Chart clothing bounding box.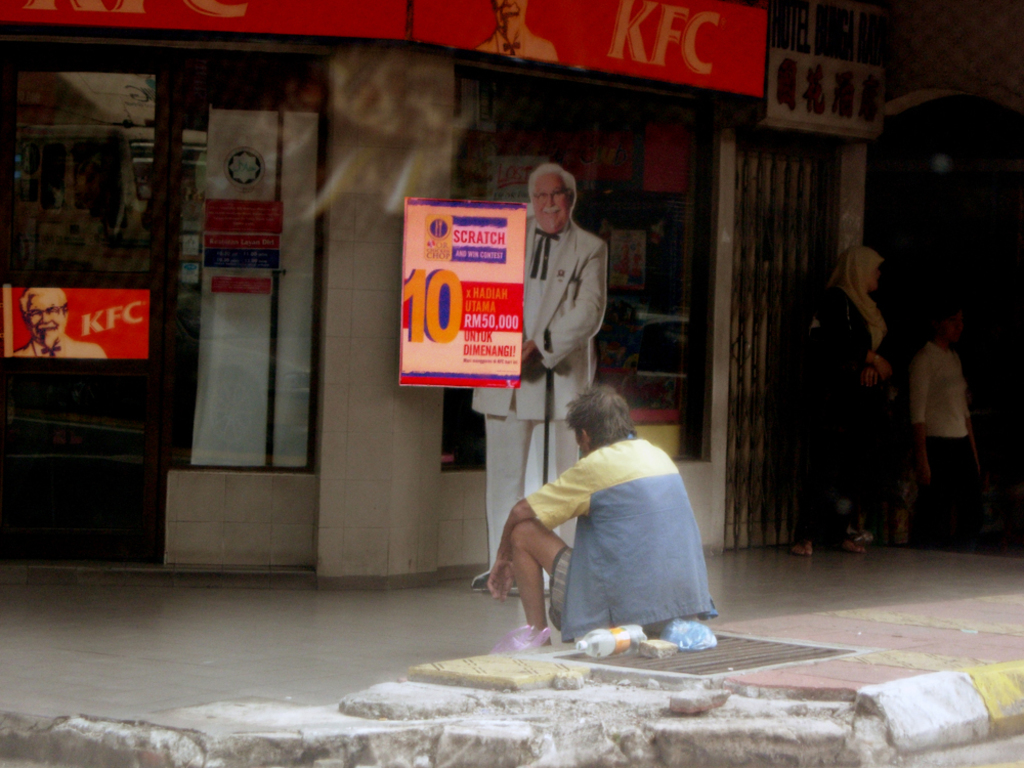
Charted: box=[468, 211, 611, 572].
